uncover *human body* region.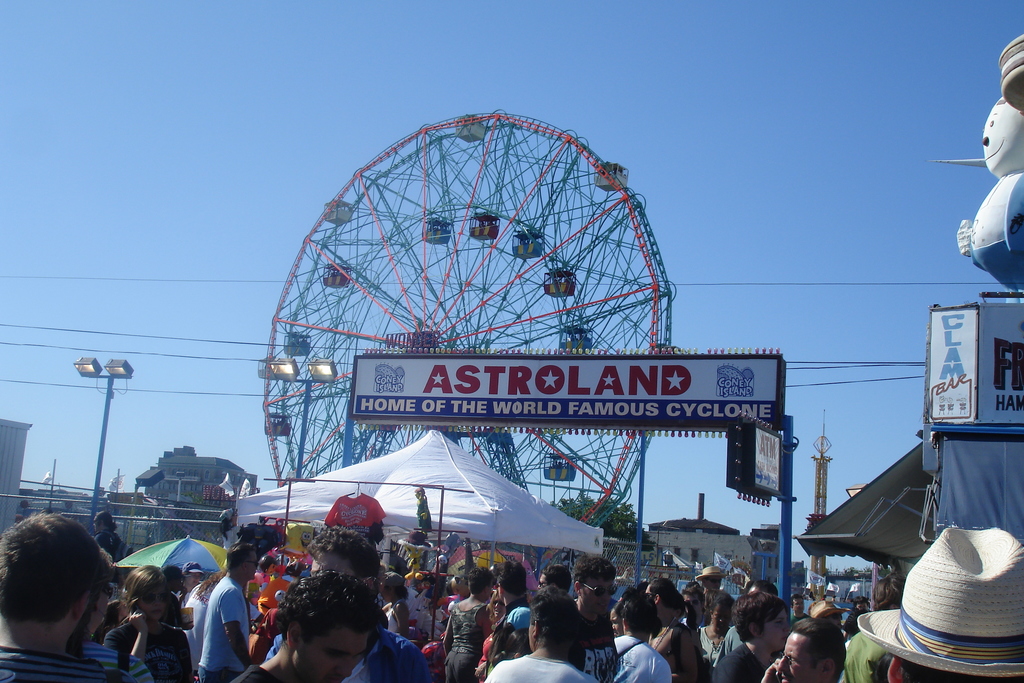
Uncovered: bbox=[674, 580, 701, 629].
